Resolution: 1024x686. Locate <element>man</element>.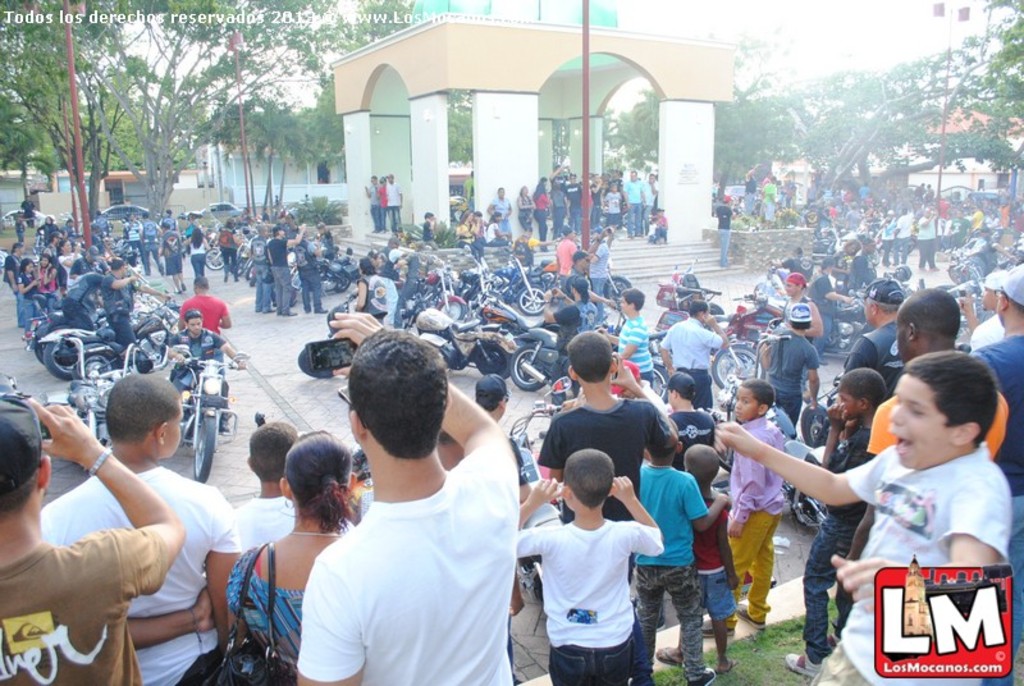
[210, 390, 298, 550].
